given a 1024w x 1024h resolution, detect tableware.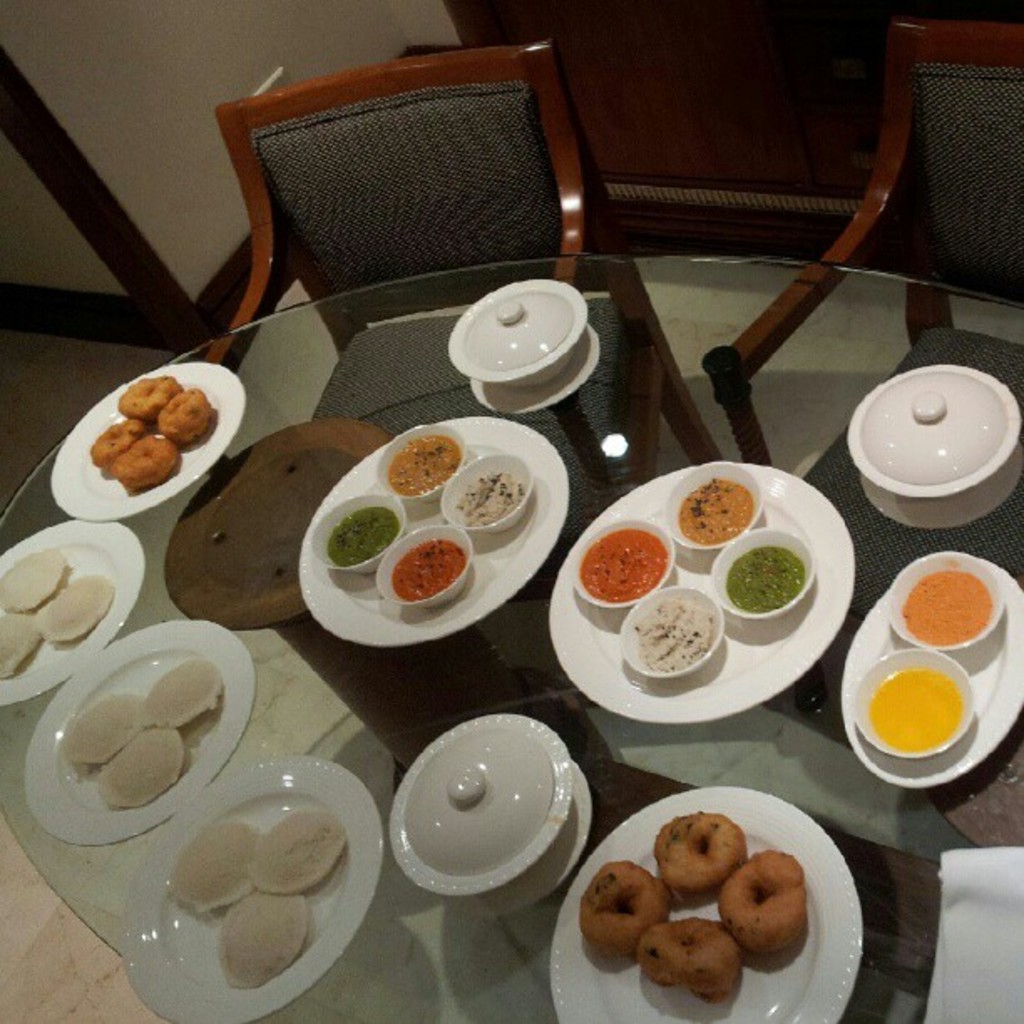
region(50, 358, 241, 519).
